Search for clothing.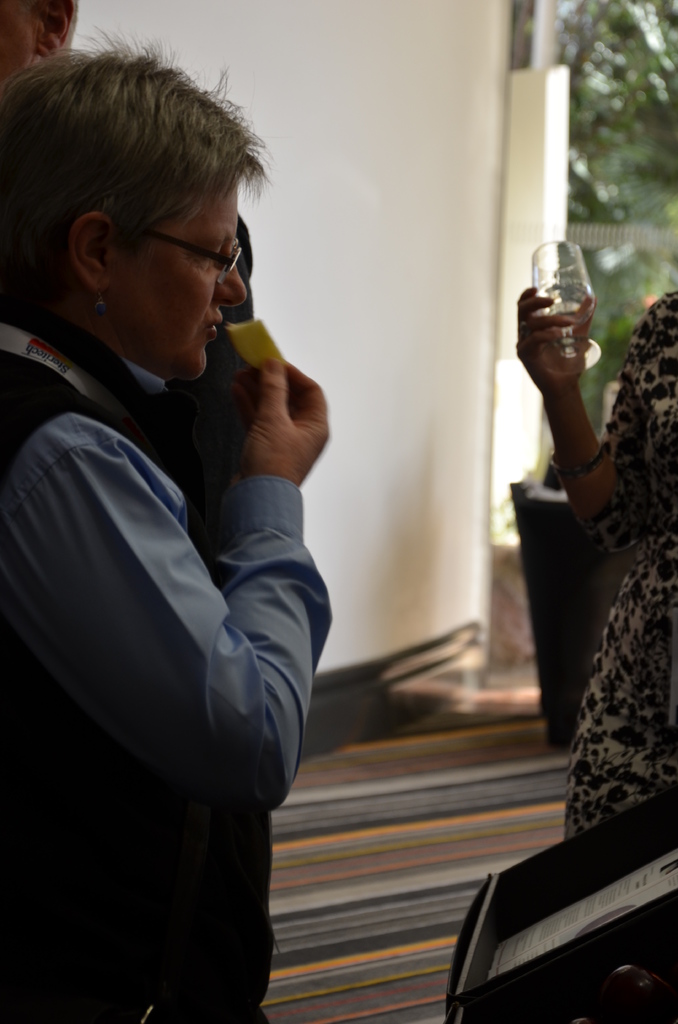
Found at (0,319,334,1023).
